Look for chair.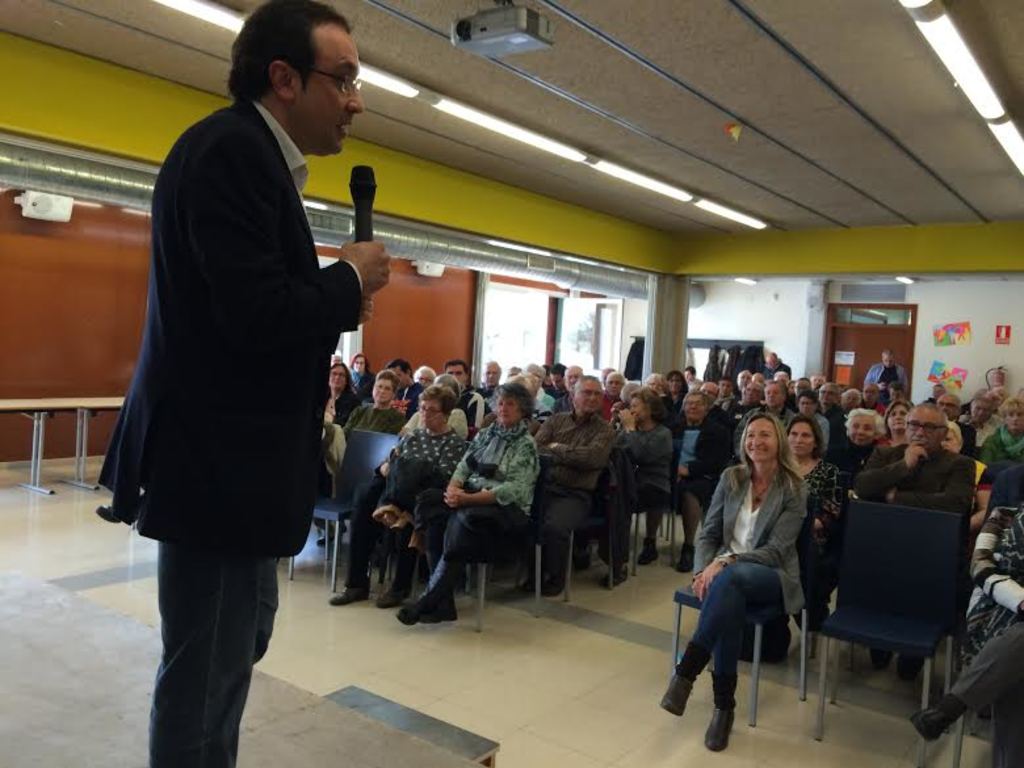
Found: {"left": 947, "top": 509, "right": 985, "bottom": 767}.
